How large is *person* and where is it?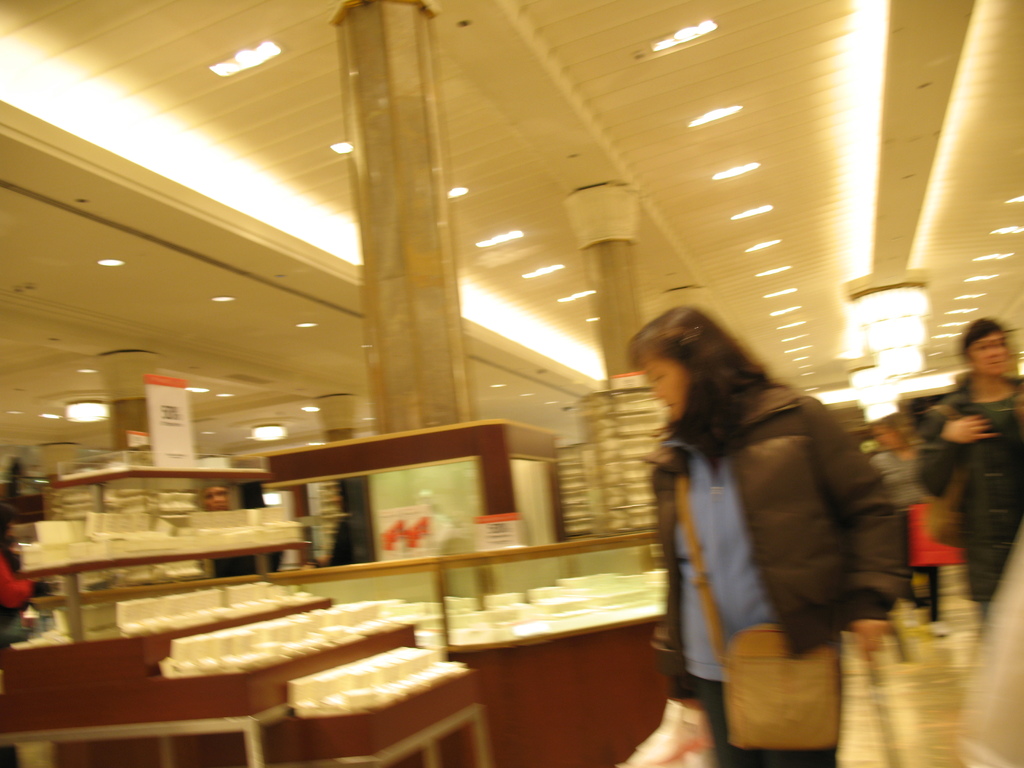
Bounding box: (x1=908, y1=315, x2=1023, y2=628).
